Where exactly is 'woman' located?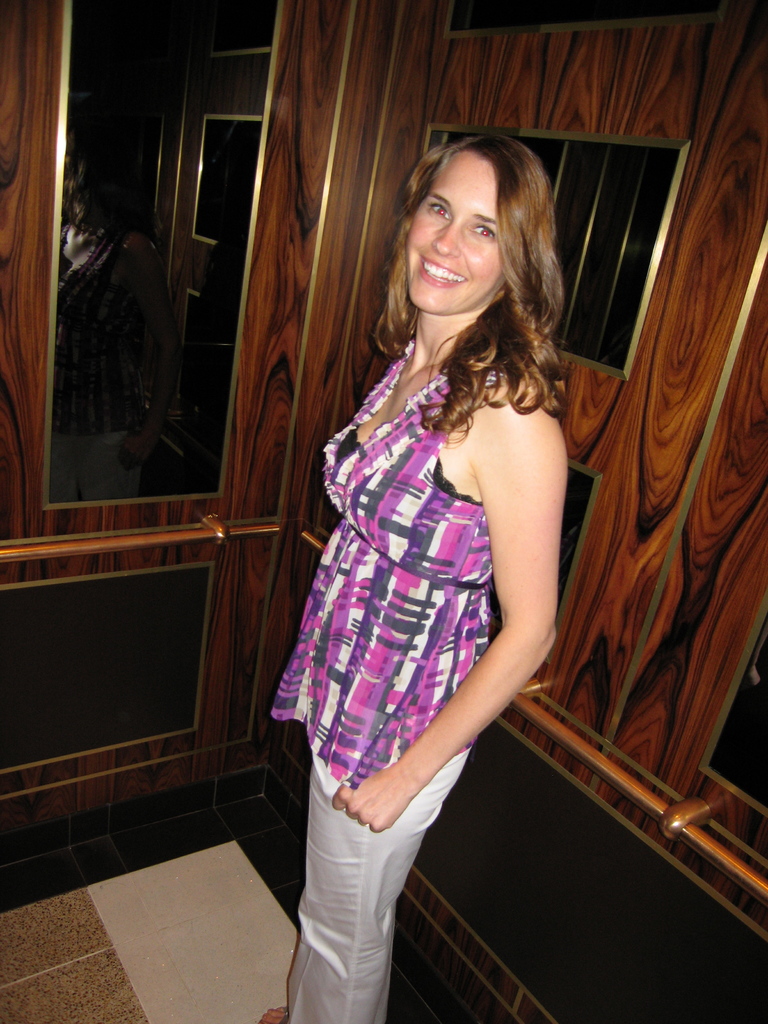
Its bounding box is <box>265,186,575,1006</box>.
